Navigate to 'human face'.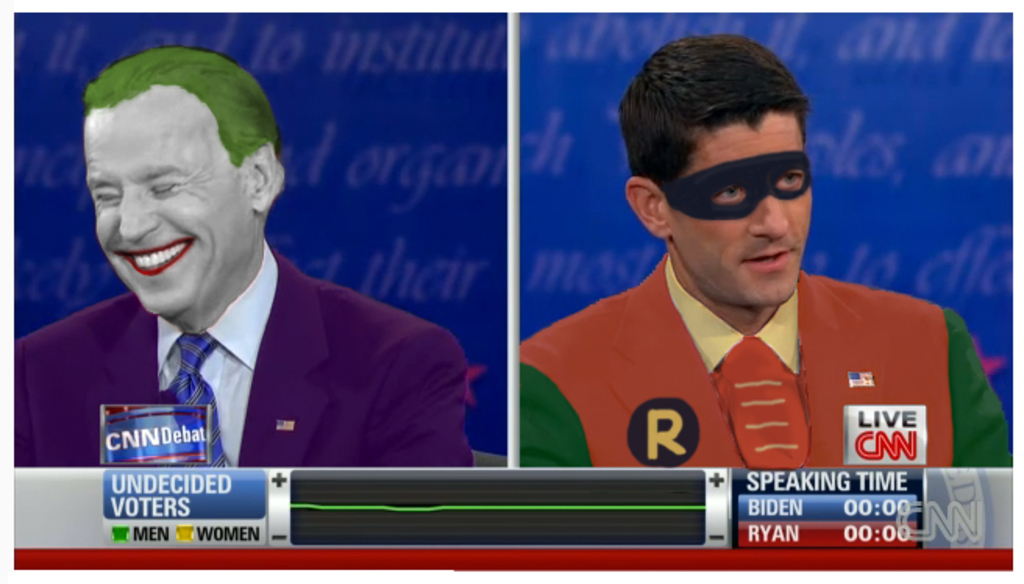
Navigation target: x1=72, y1=73, x2=261, y2=308.
